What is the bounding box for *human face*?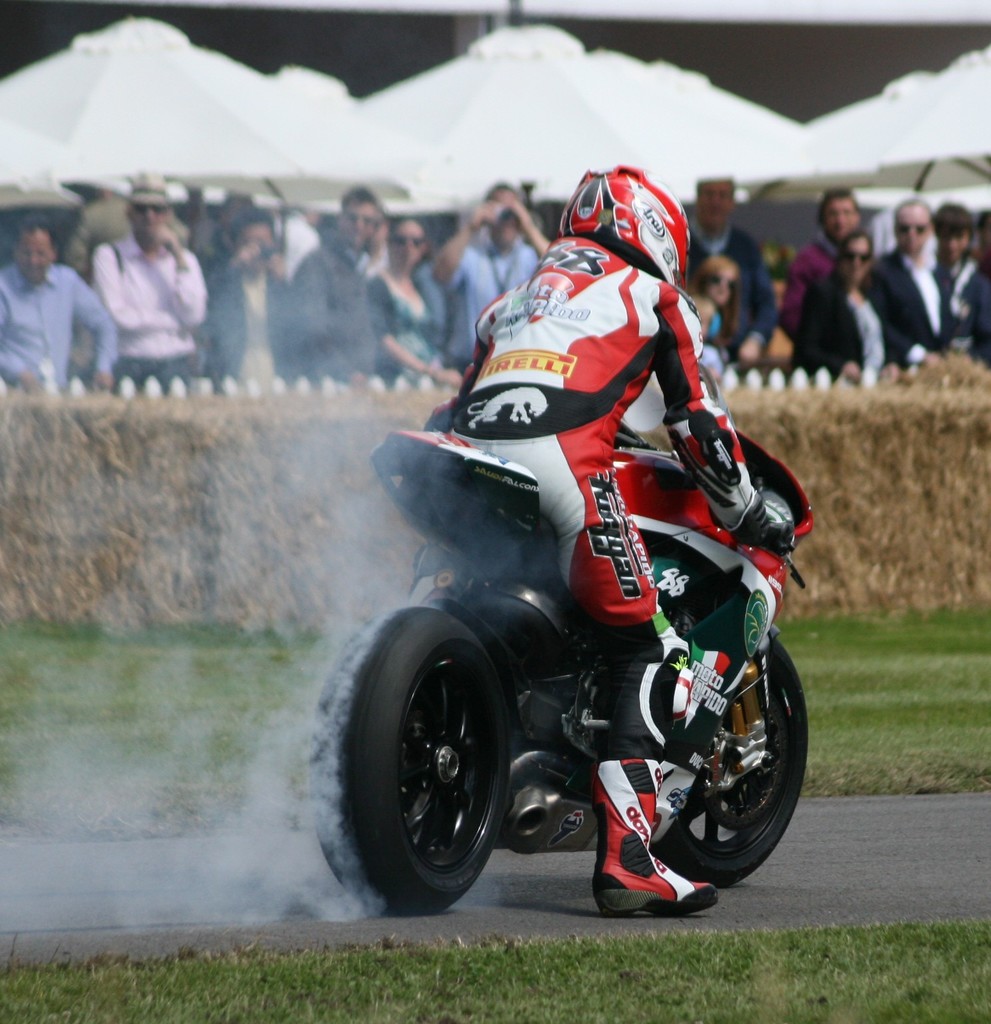
699, 179, 741, 232.
